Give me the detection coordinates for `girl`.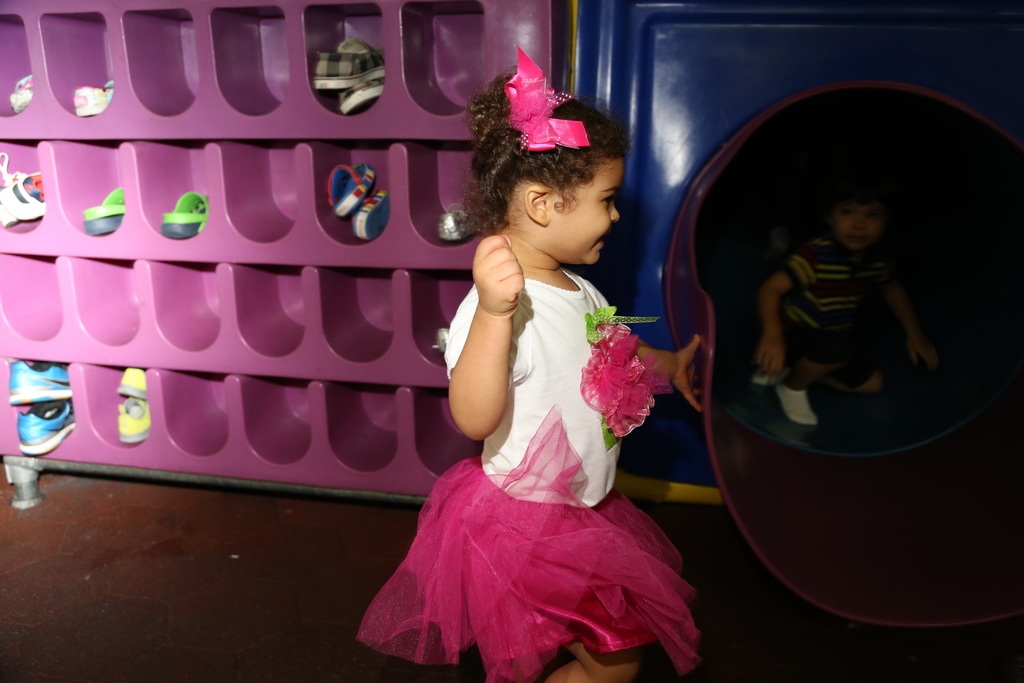
<bbox>356, 39, 706, 682</bbox>.
